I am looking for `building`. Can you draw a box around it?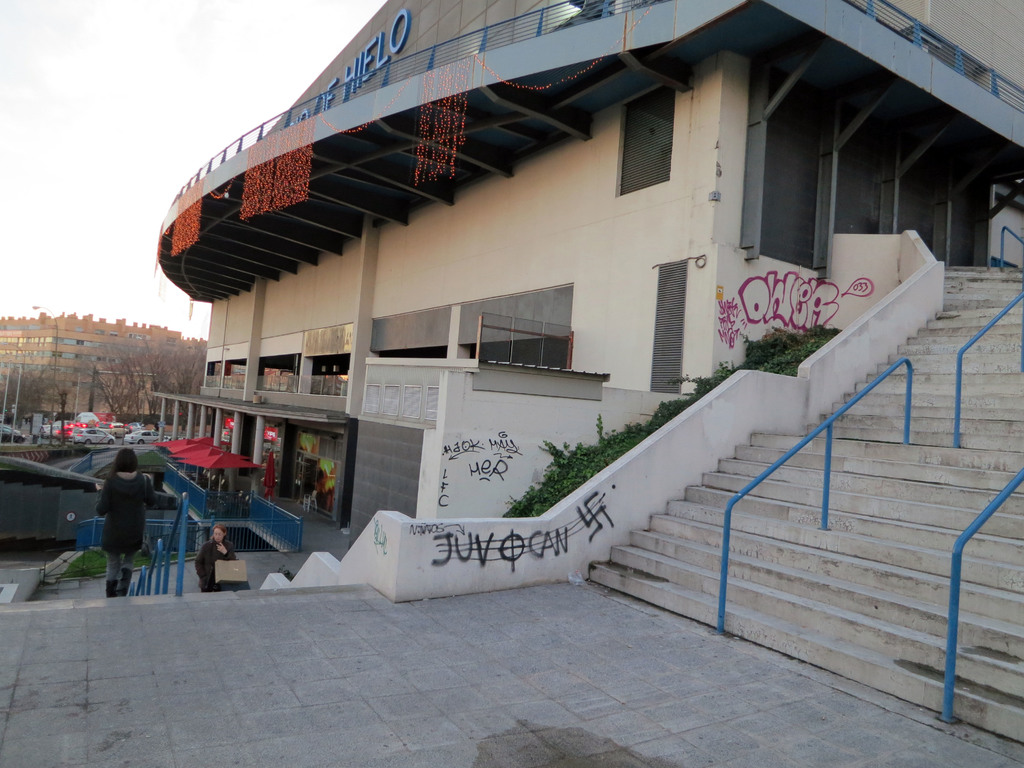
Sure, the bounding box is 159,0,1023,740.
